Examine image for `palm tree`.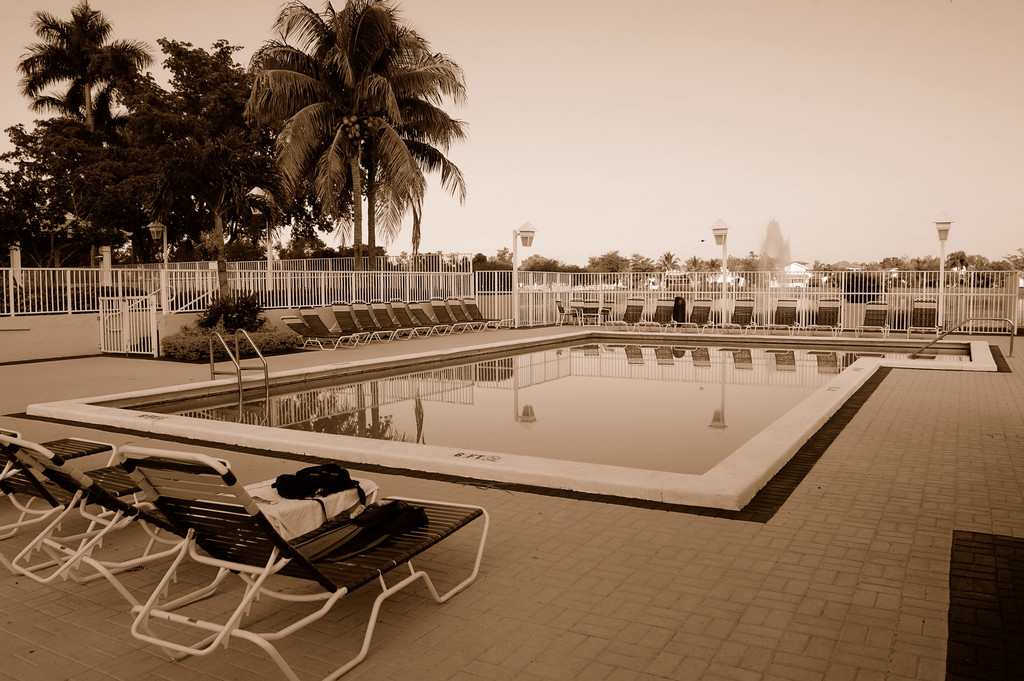
Examination result: 244/25/459/283.
